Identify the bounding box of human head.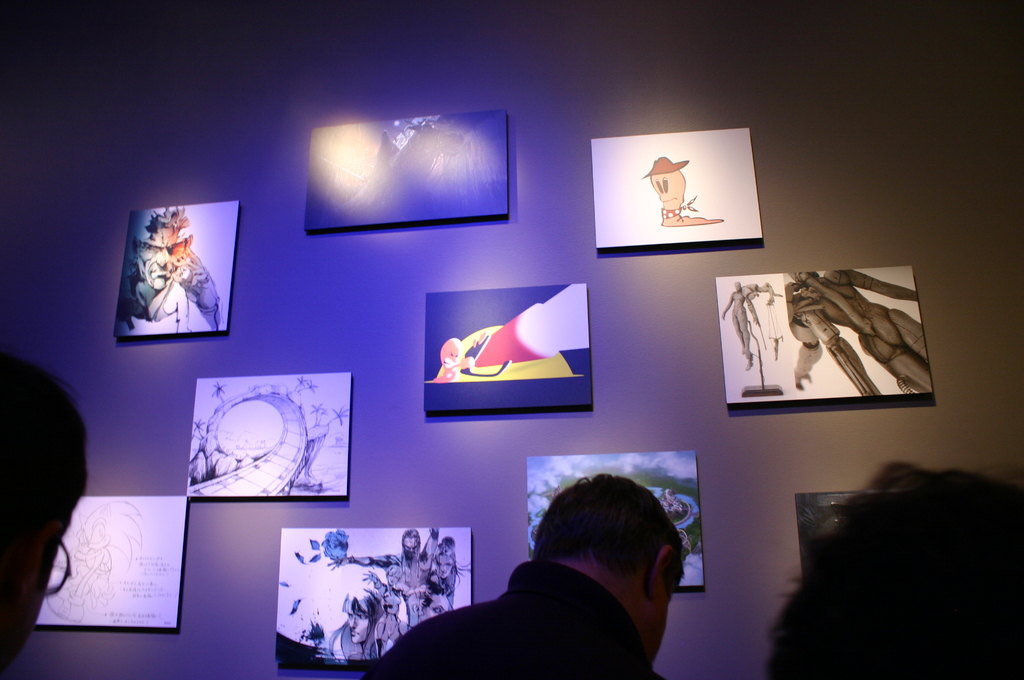
403 529 420 556.
